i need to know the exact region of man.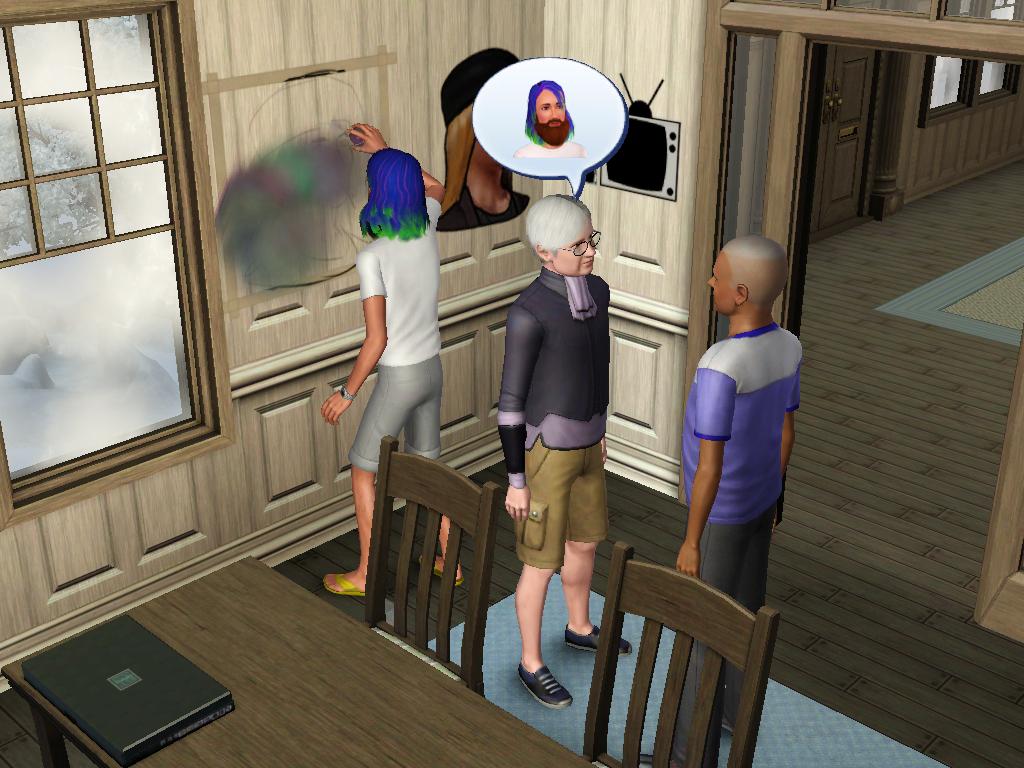
Region: 499, 190, 635, 711.
